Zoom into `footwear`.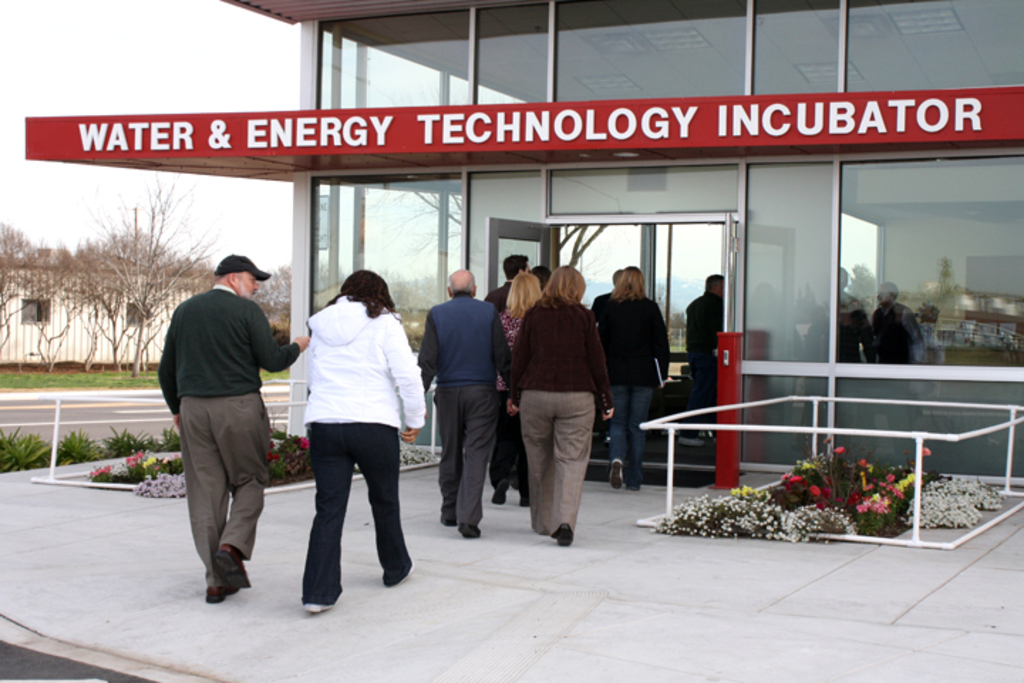
Zoom target: select_region(458, 522, 478, 536).
